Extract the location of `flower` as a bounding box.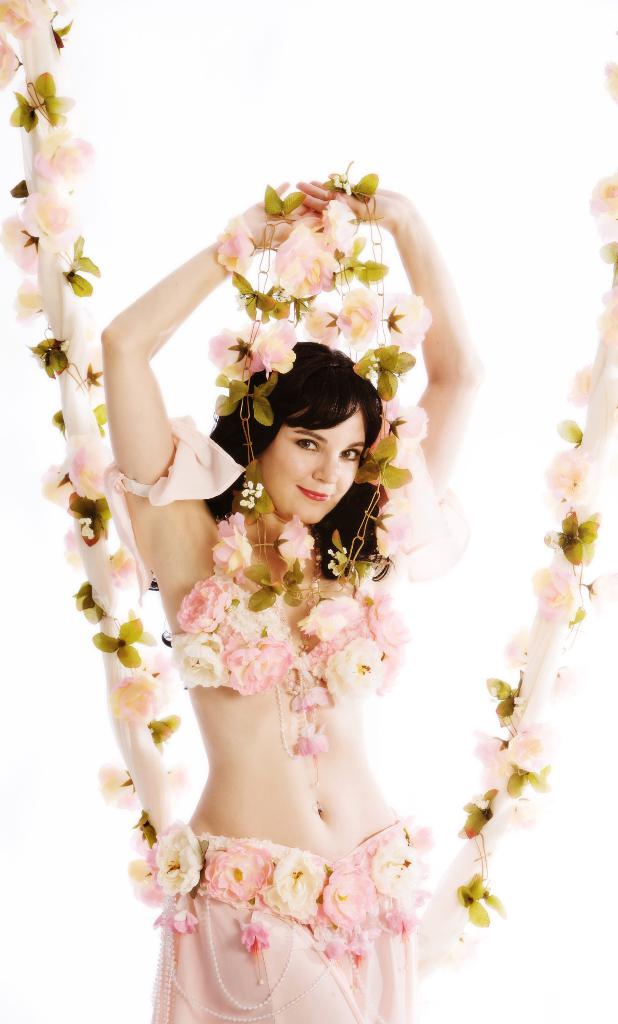
detection(528, 550, 589, 615).
